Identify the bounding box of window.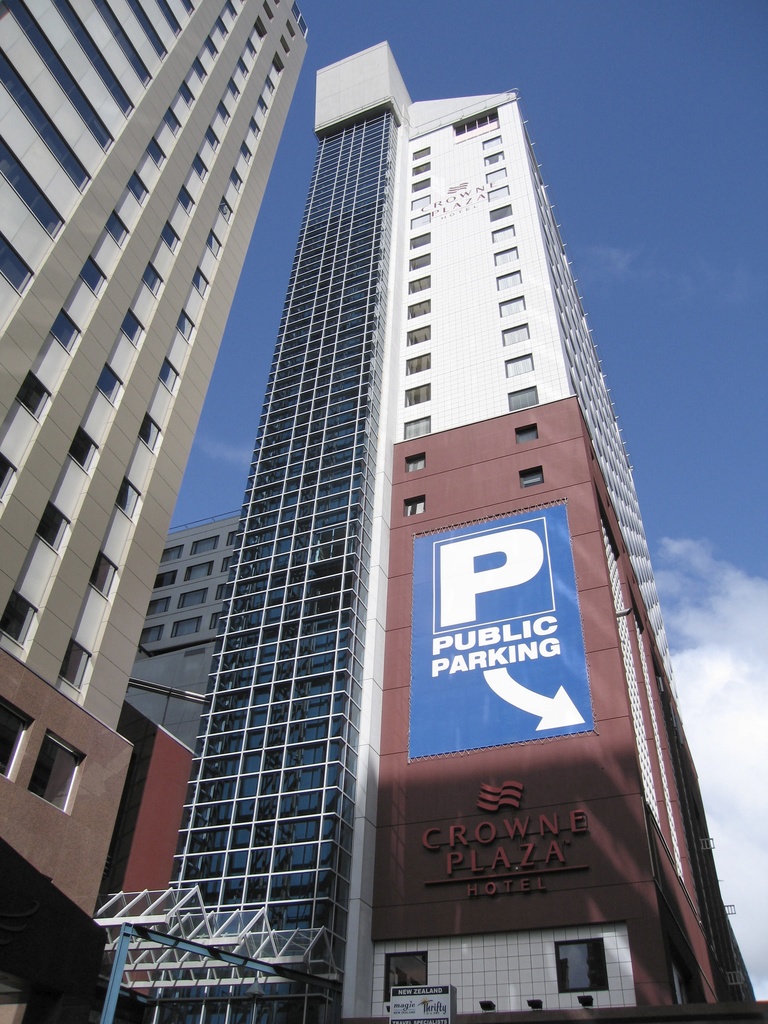
[412, 159, 431, 179].
